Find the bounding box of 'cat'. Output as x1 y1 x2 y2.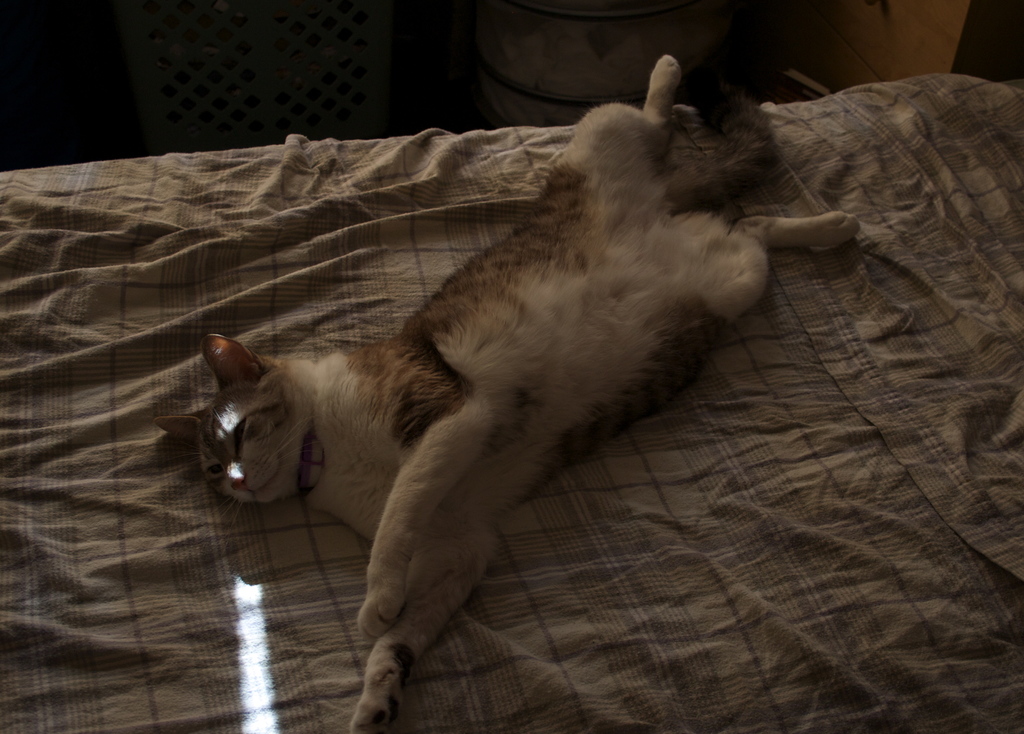
153 54 861 733.
